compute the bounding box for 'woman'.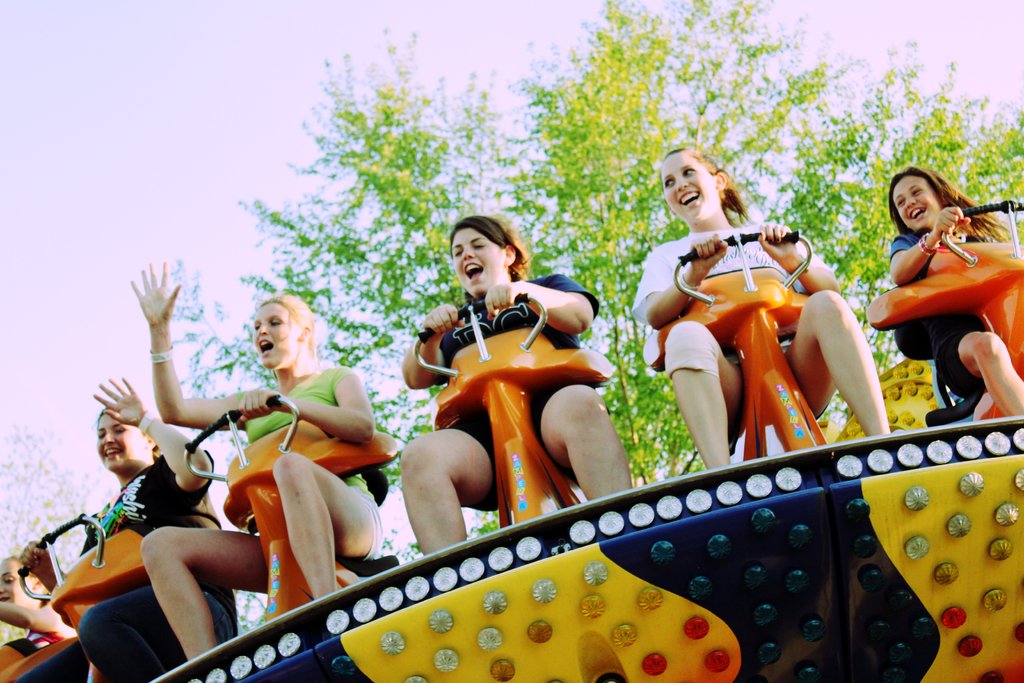
detection(125, 279, 422, 667).
